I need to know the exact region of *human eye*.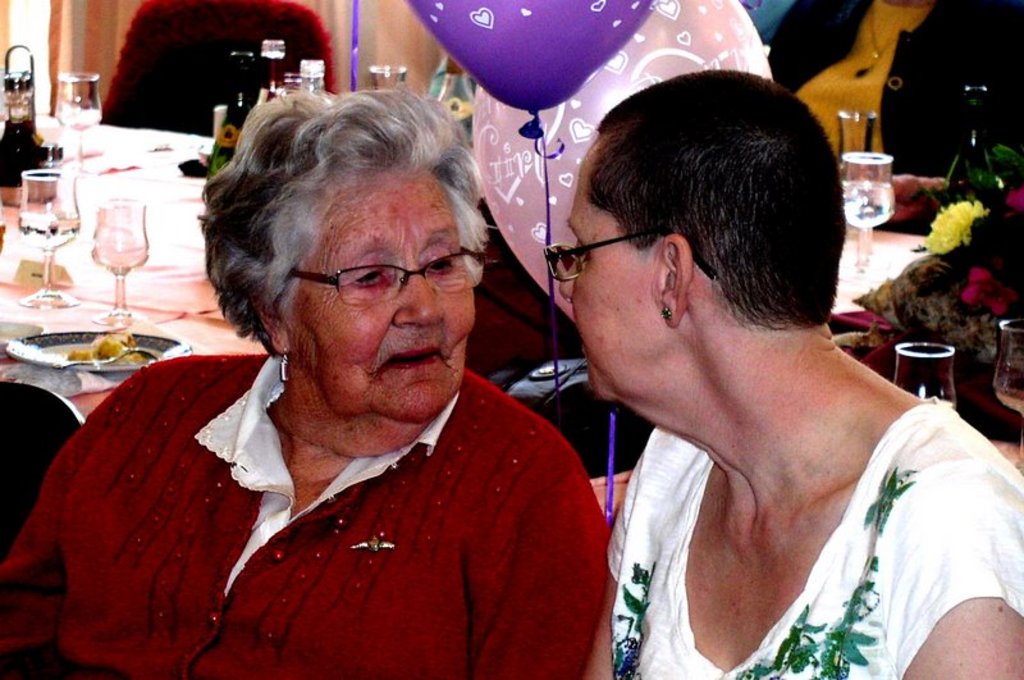
Region: (568, 238, 588, 263).
